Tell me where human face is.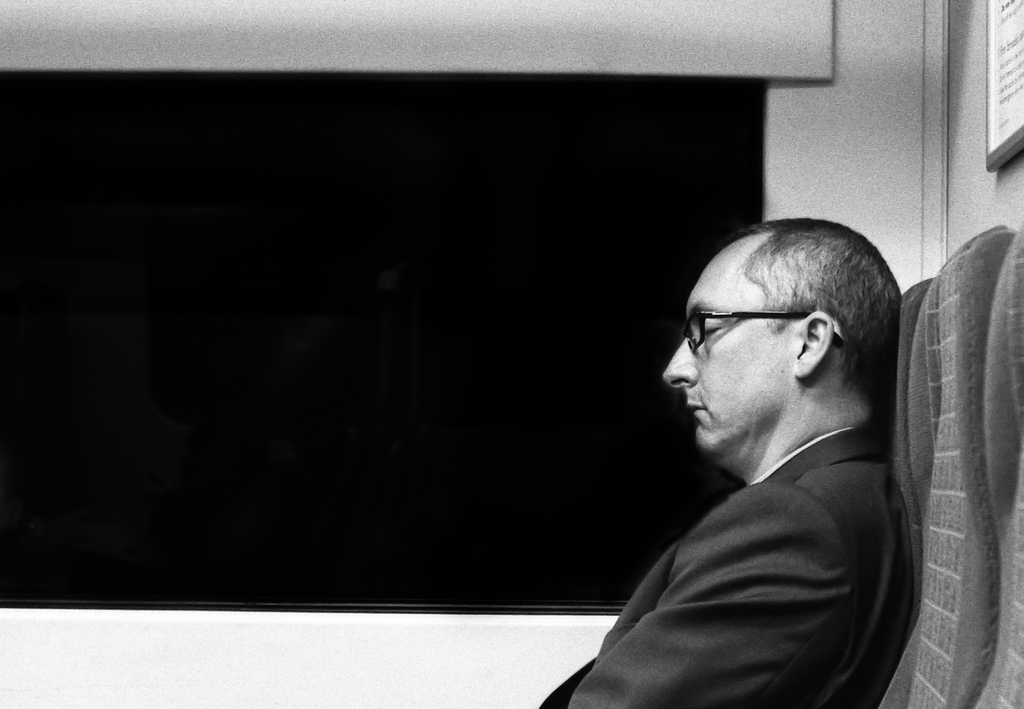
human face is at bbox(660, 257, 803, 461).
